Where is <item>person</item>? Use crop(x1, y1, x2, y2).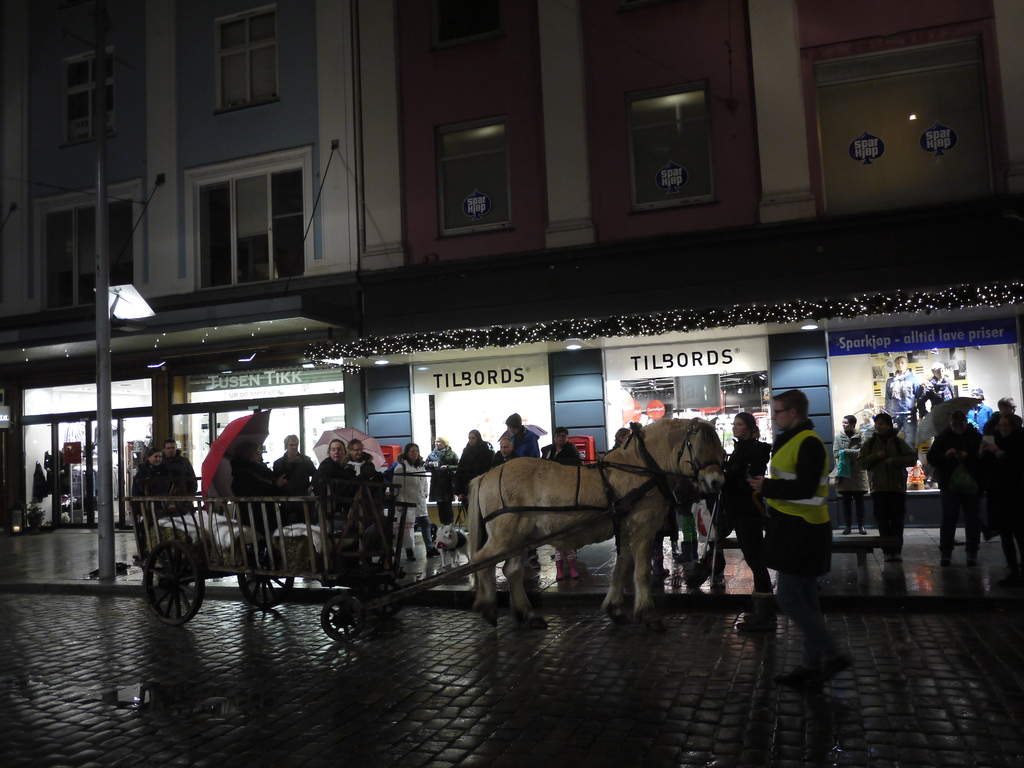
crop(316, 430, 359, 518).
